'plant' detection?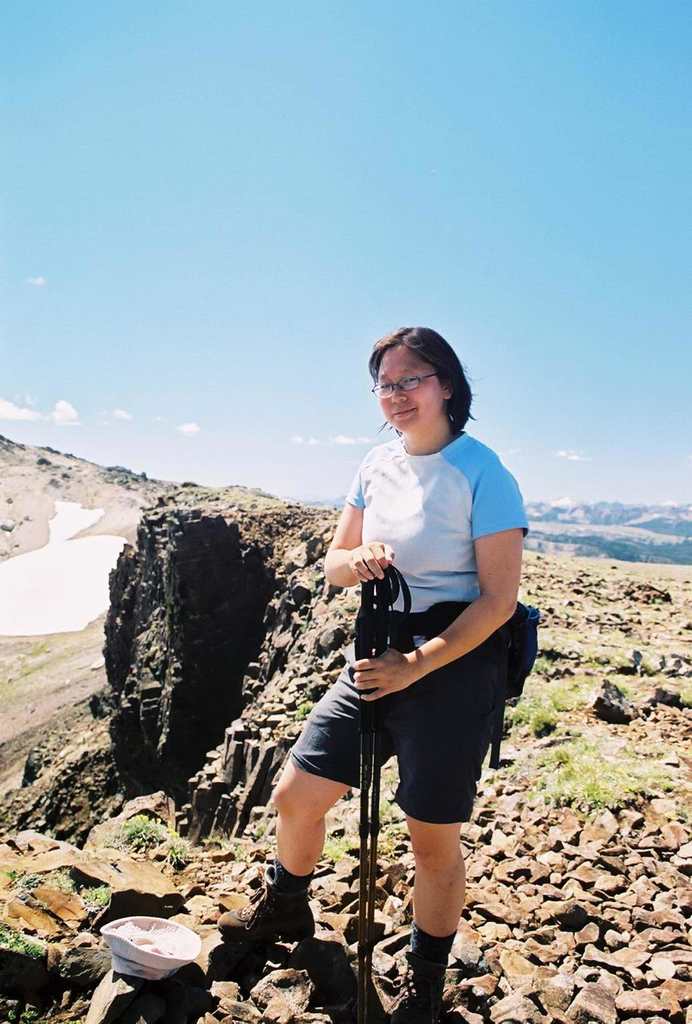
(102,813,190,867)
